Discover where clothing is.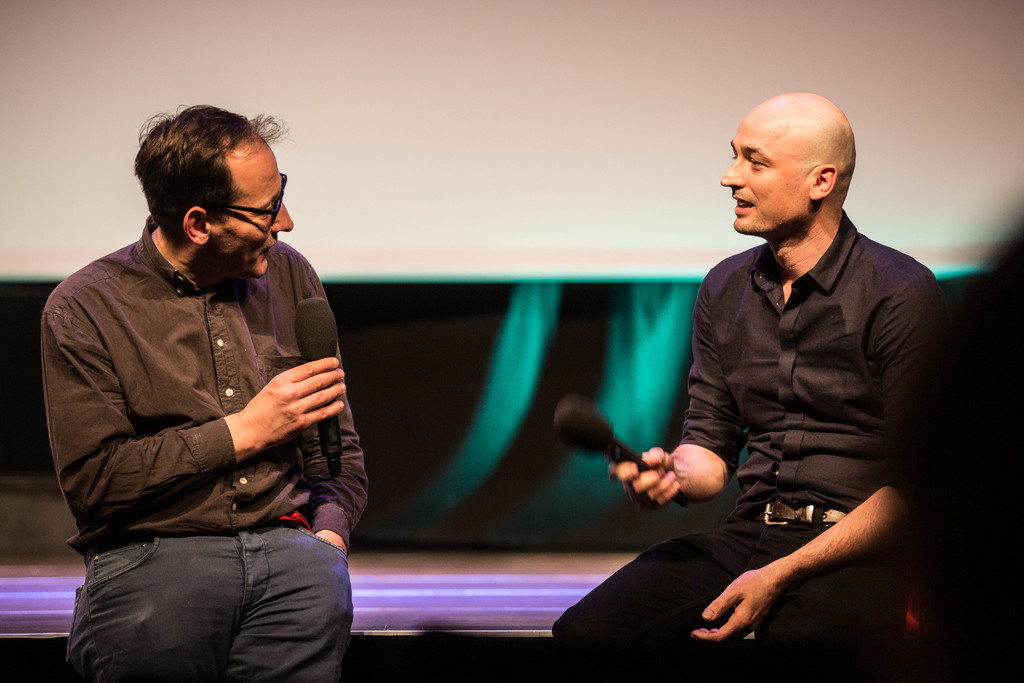
Discovered at box(45, 183, 366, 657).
